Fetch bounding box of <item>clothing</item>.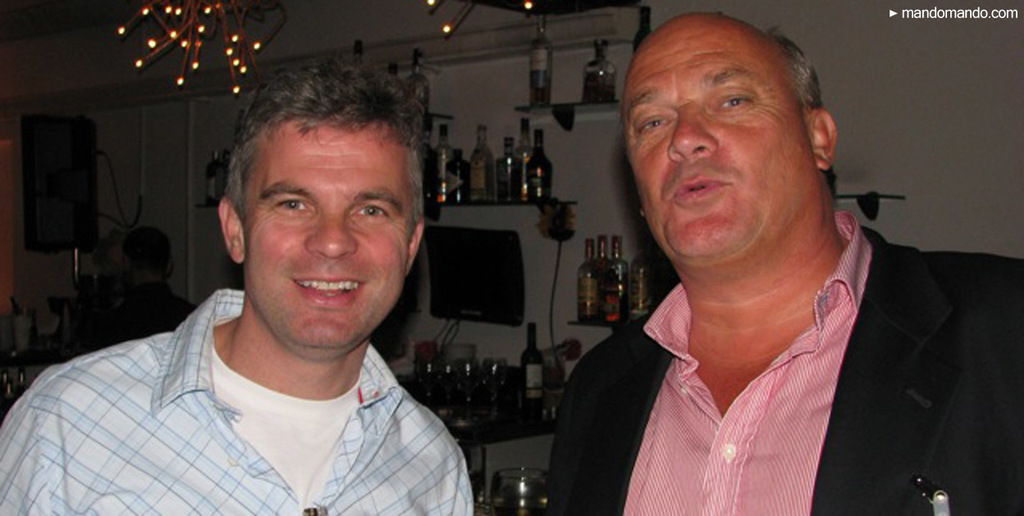
Bbox: box=[535, 203, 1023, 515].
